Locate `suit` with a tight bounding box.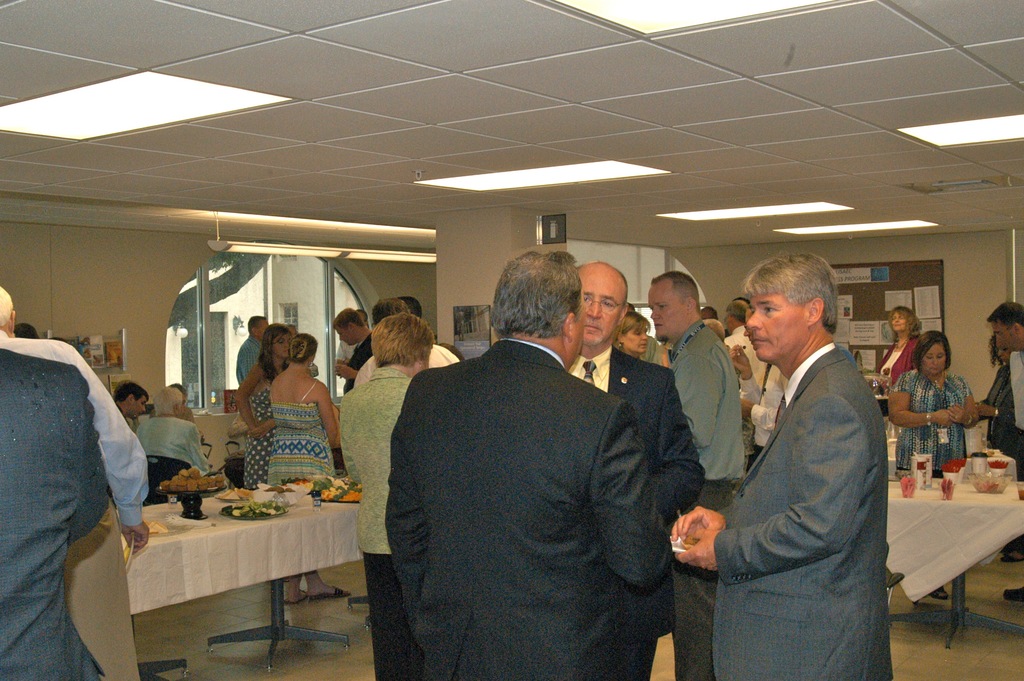
[570,342,706,680].
